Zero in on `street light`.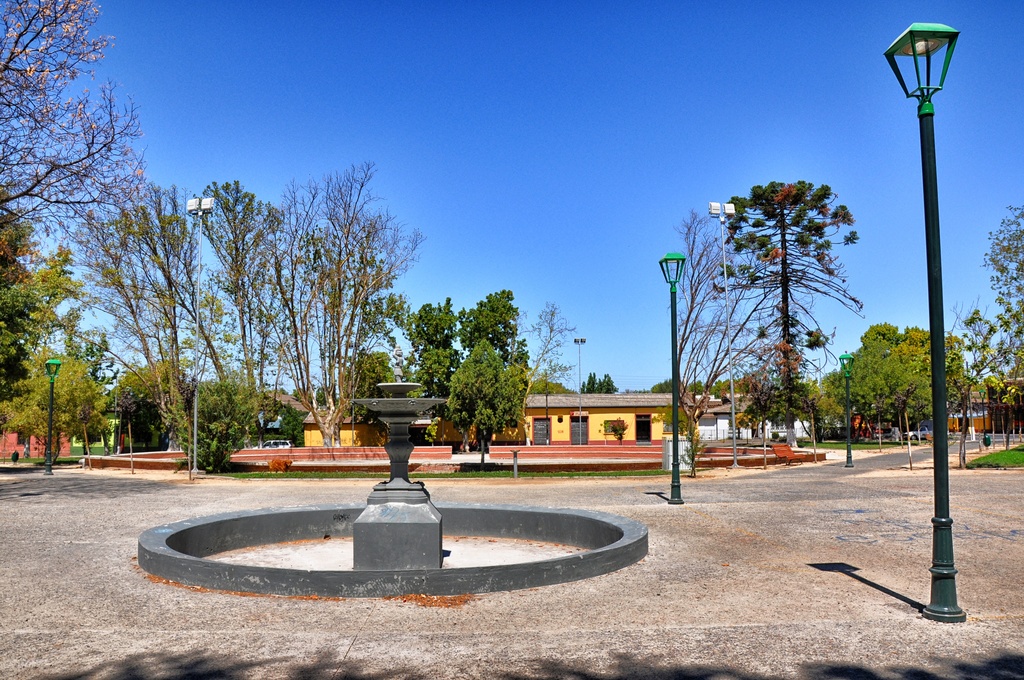
Zeroed in: [181,195,216,479].
